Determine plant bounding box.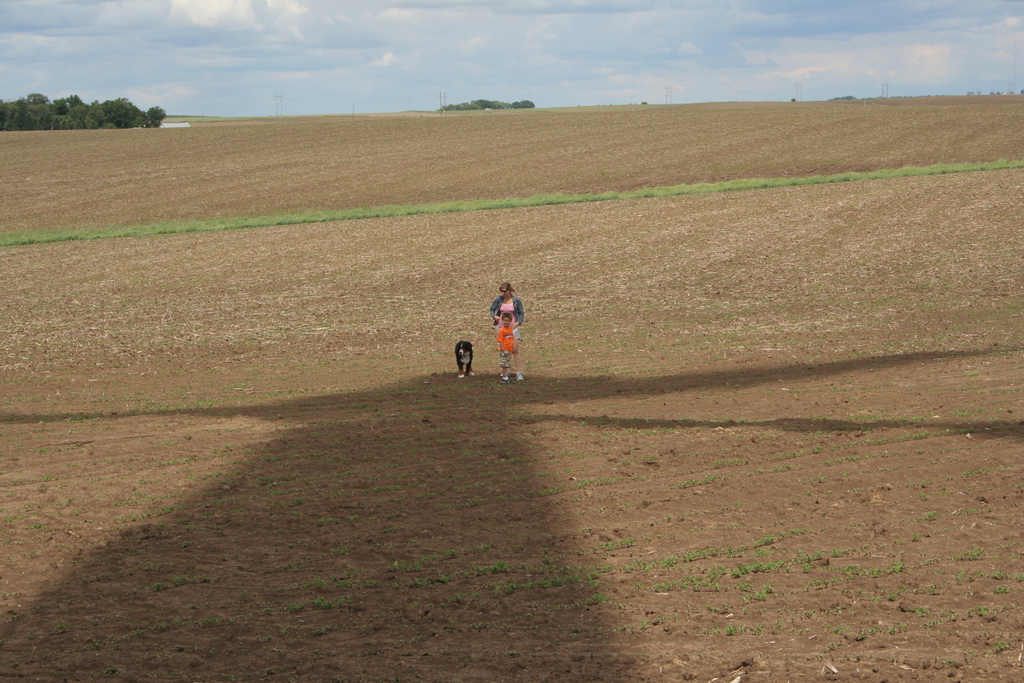
Determined: left=279, top=563, right=300, bottom=570.
